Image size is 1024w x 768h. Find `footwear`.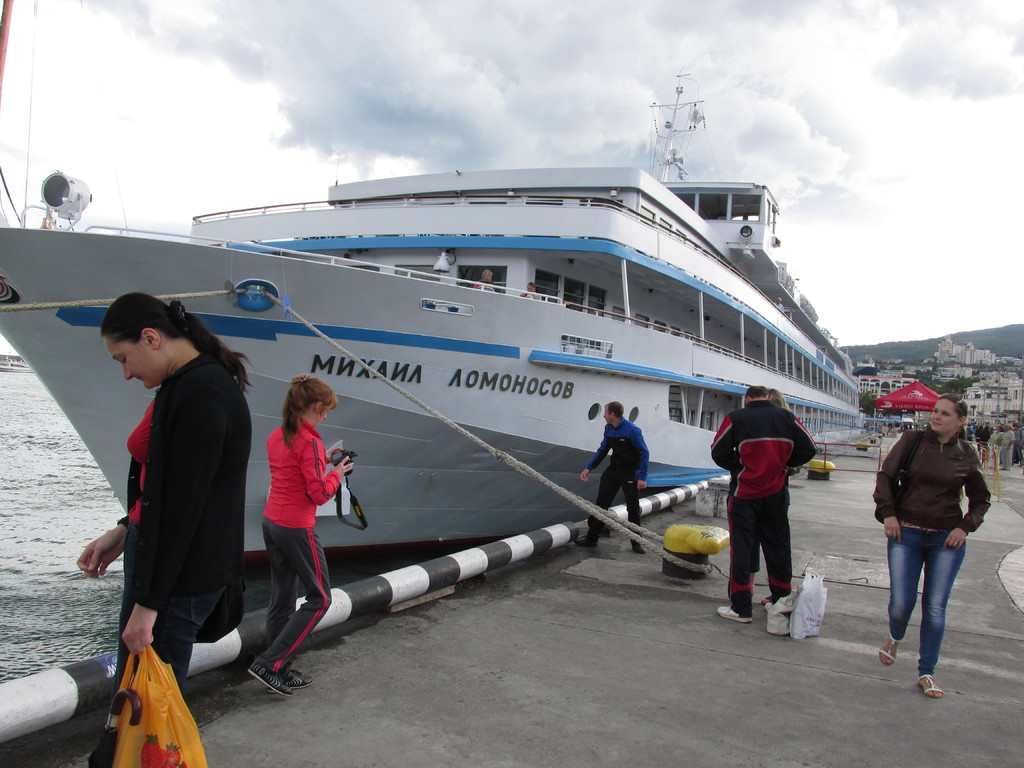
{"x1": 269, "y1": 671, "x2": 316, "y2": 691}.
